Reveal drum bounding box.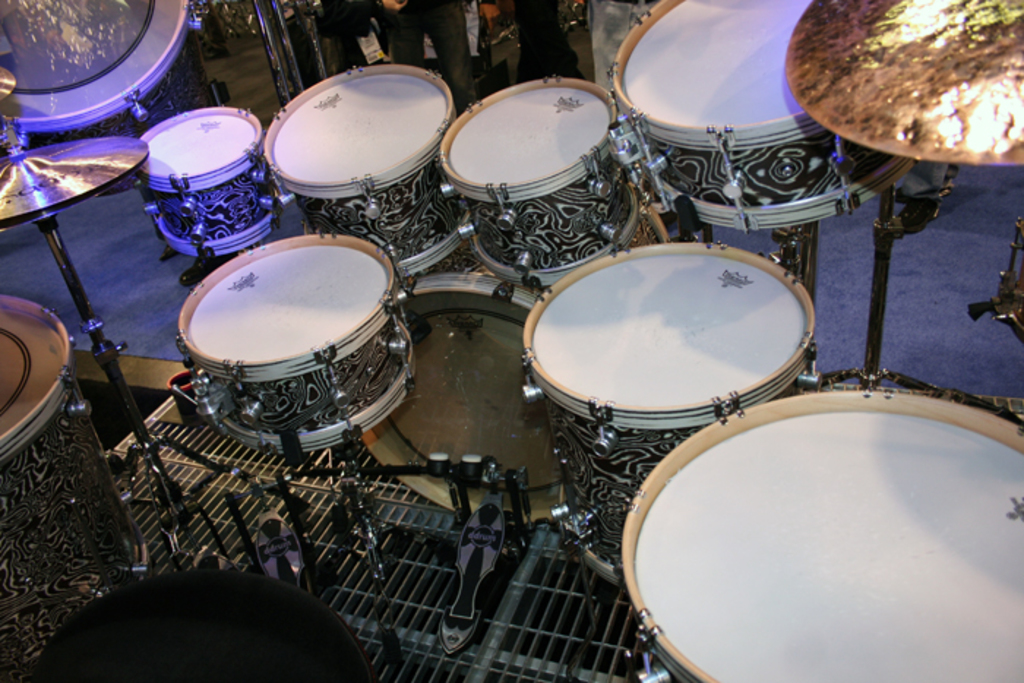
Revealed: pyautogui.locateOnScreen(132, 107, 284, 260).
